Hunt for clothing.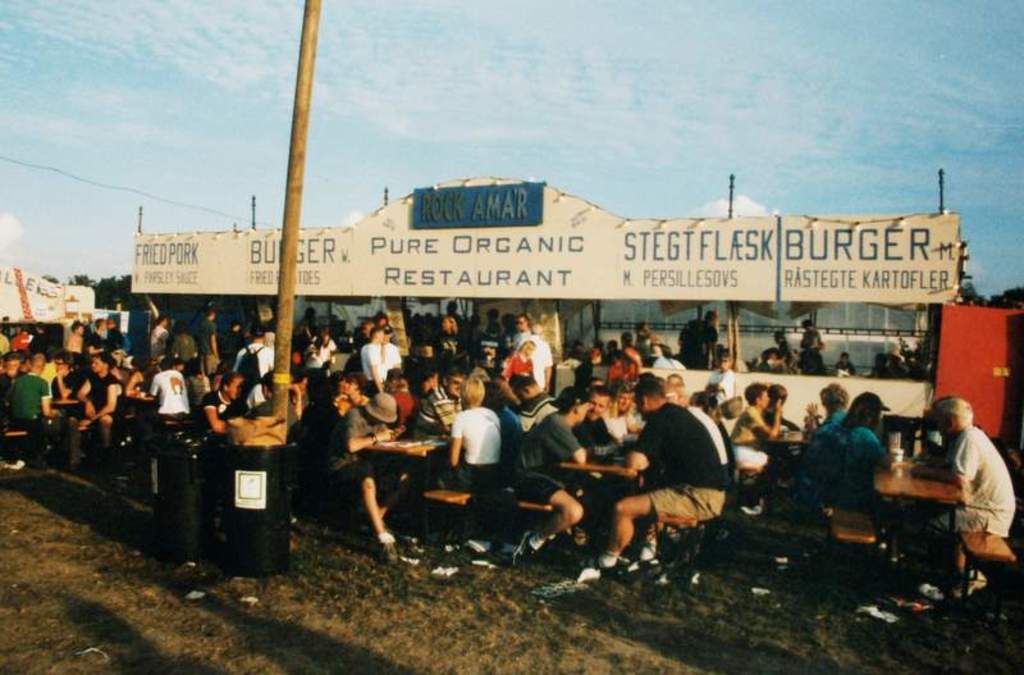
Hunted down at region(0, 333, 4, 352).
